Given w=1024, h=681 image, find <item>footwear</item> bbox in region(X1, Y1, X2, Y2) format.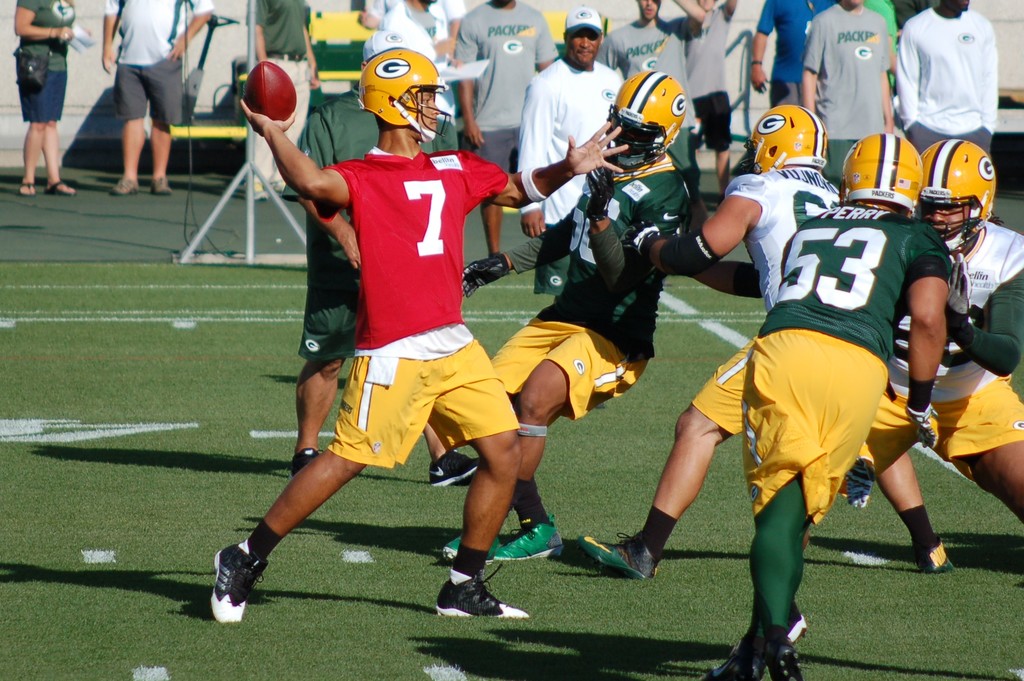
region(575, 535, 658, 579).
